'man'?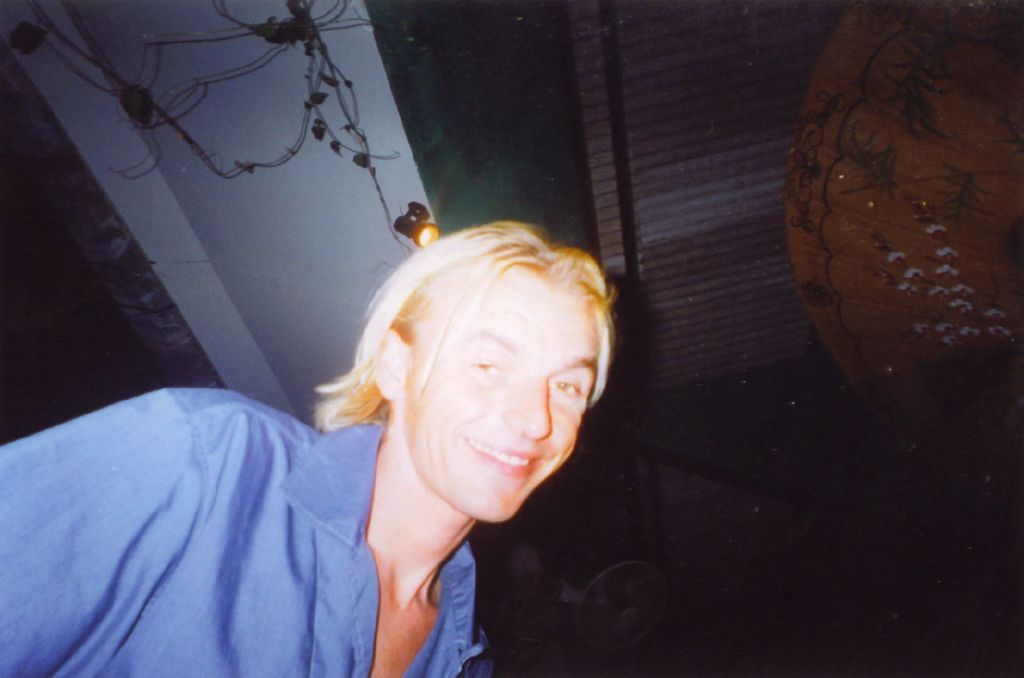
left=0, top=211, right=640, bottom=675
